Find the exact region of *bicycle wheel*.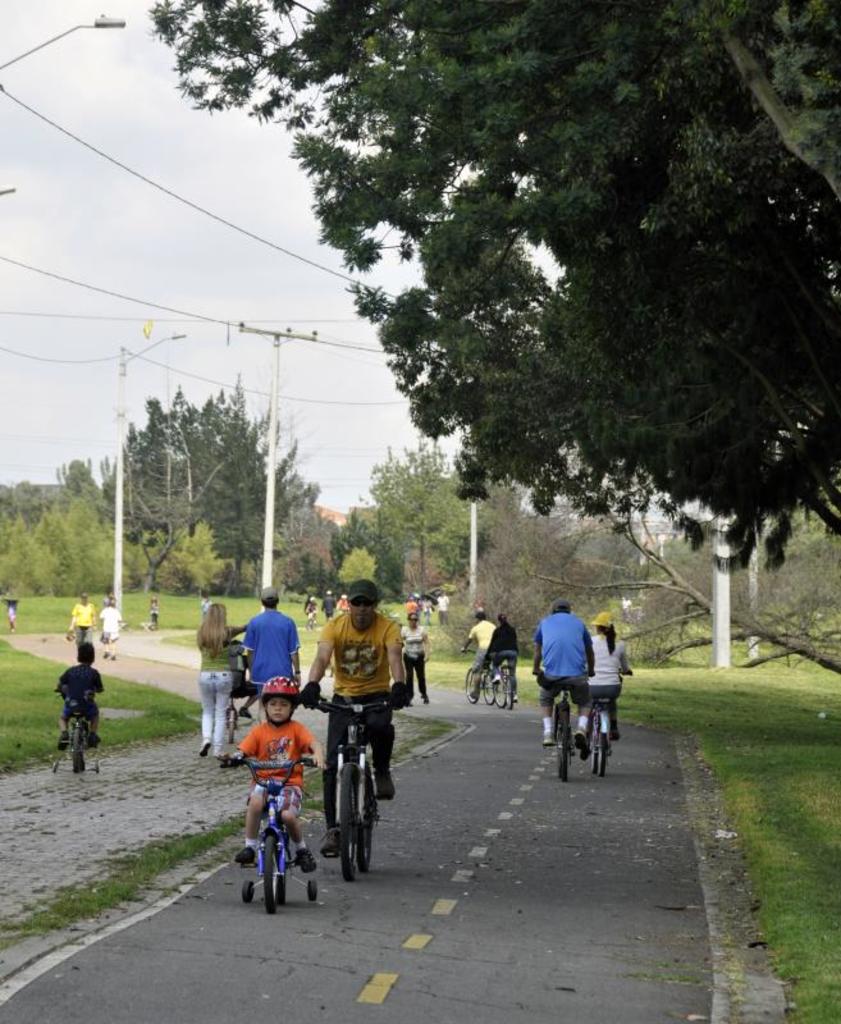
Exact region: 462/666/480/705.
